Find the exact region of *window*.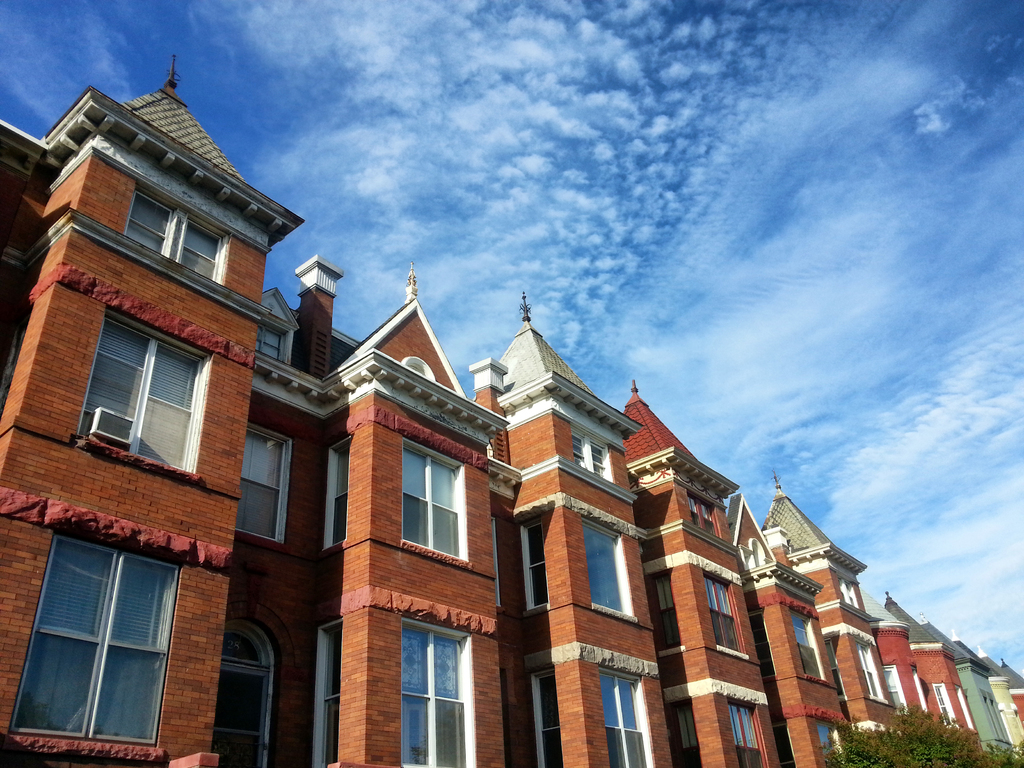
Exact region: locate(595, 672, 654, 767).
